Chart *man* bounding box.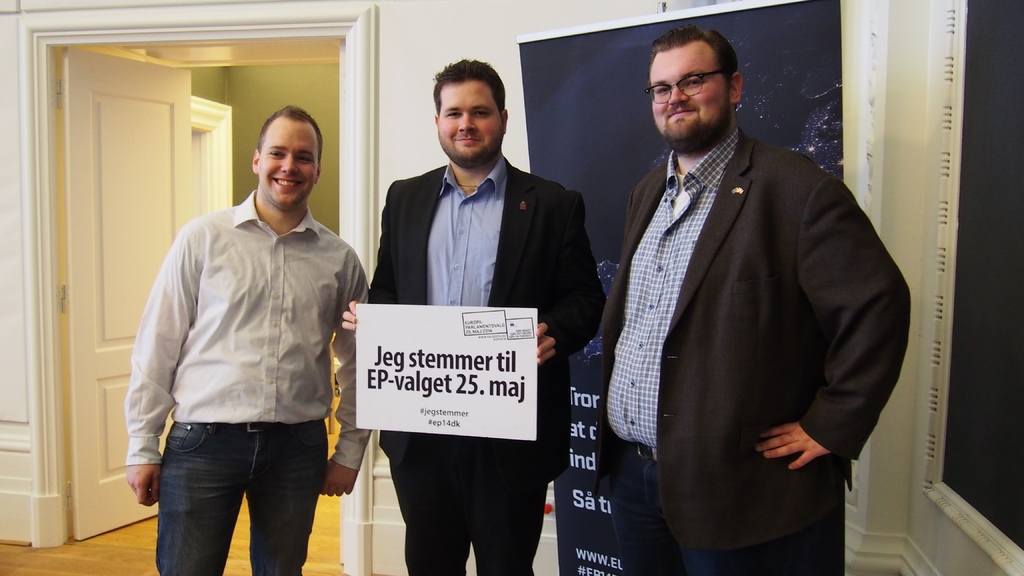
Charted: 342, 52, 609, 575.
